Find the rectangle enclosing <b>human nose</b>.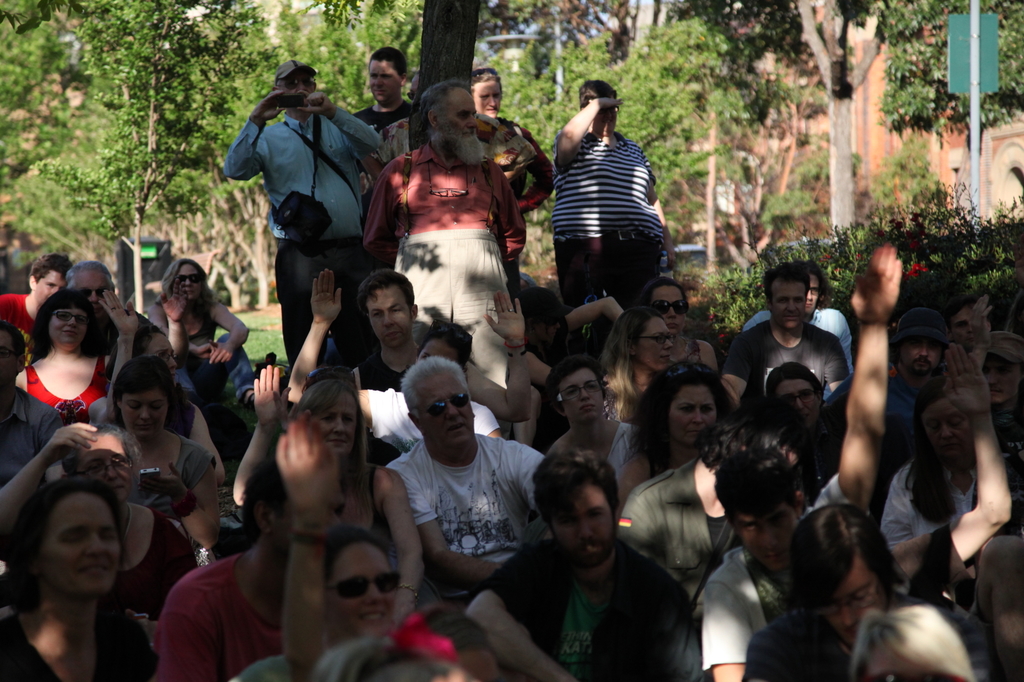
crop(364, 582, 387, 606).
